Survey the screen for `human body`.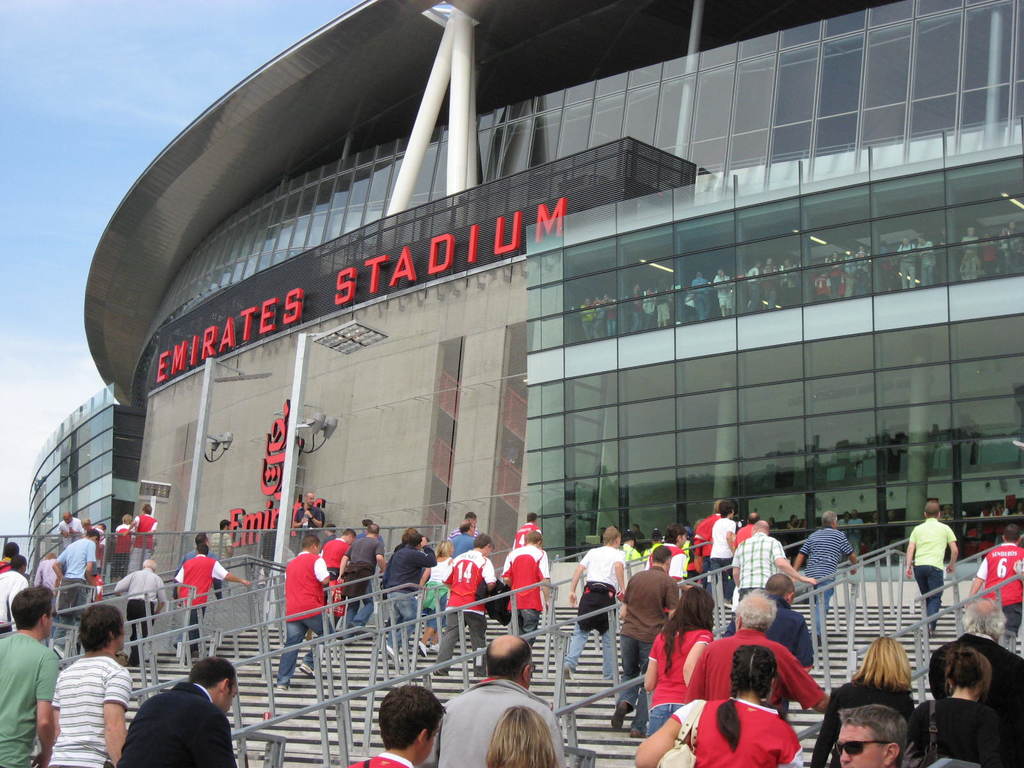
Survey found: (684,586,827,715).
